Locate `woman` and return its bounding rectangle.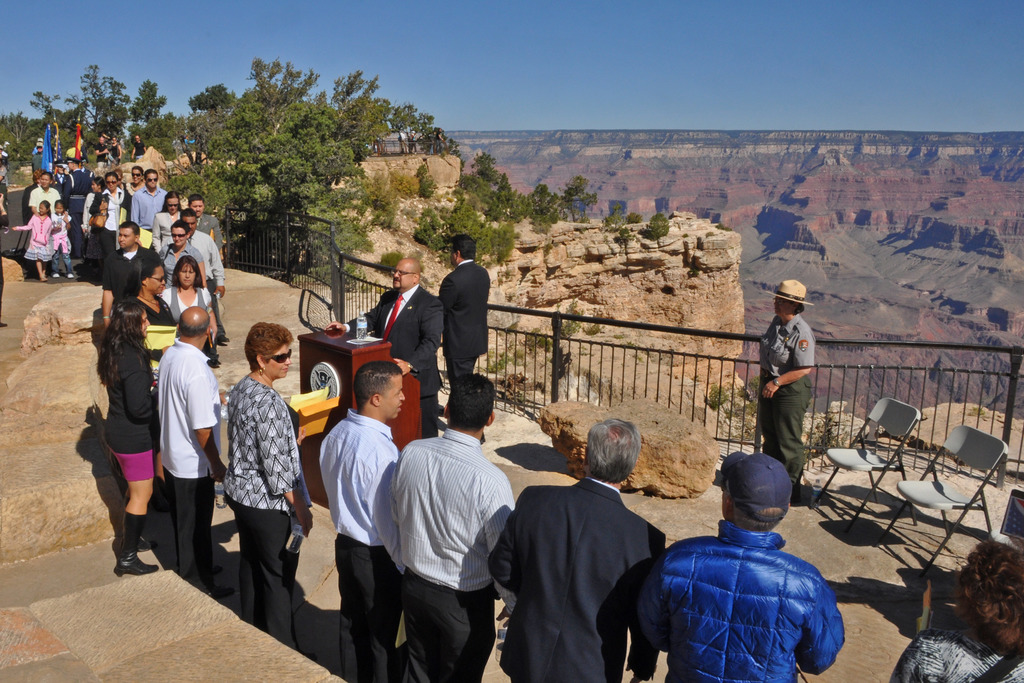
Rect(132, 133, 150, 161).
